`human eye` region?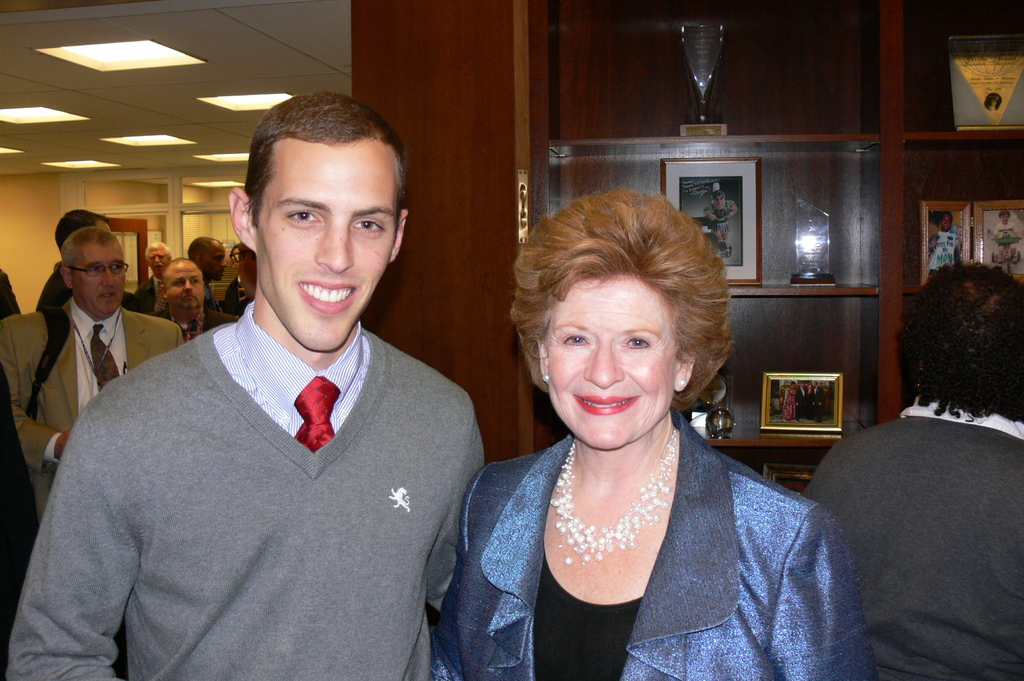
bbox(171, 278, 184, 285)
